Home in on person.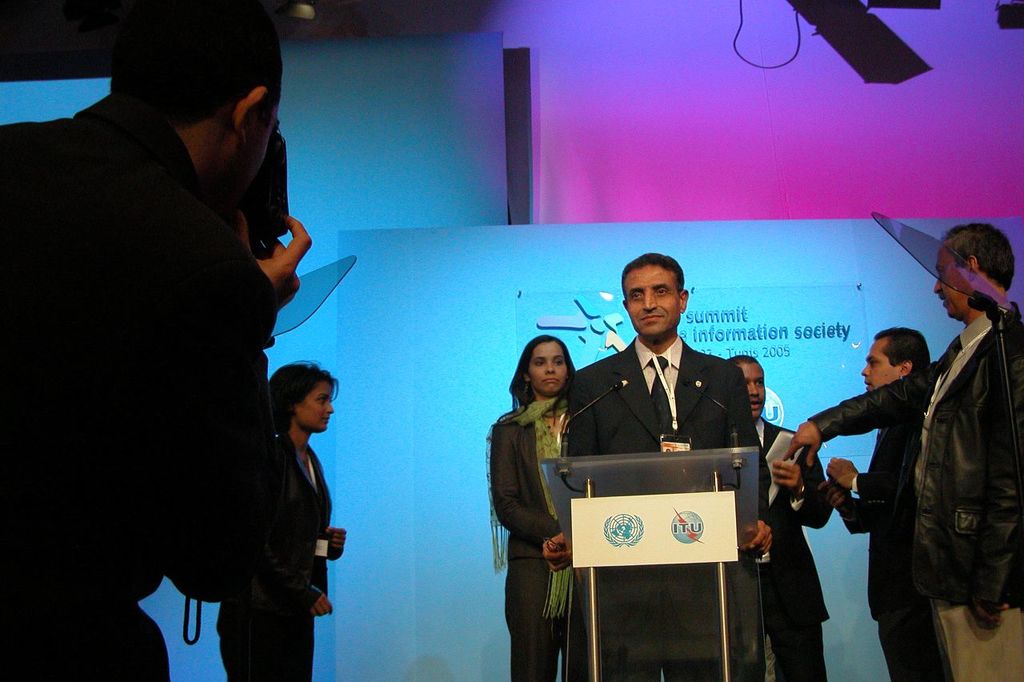
Homed in at BBox(562, 256, 769, 681).
